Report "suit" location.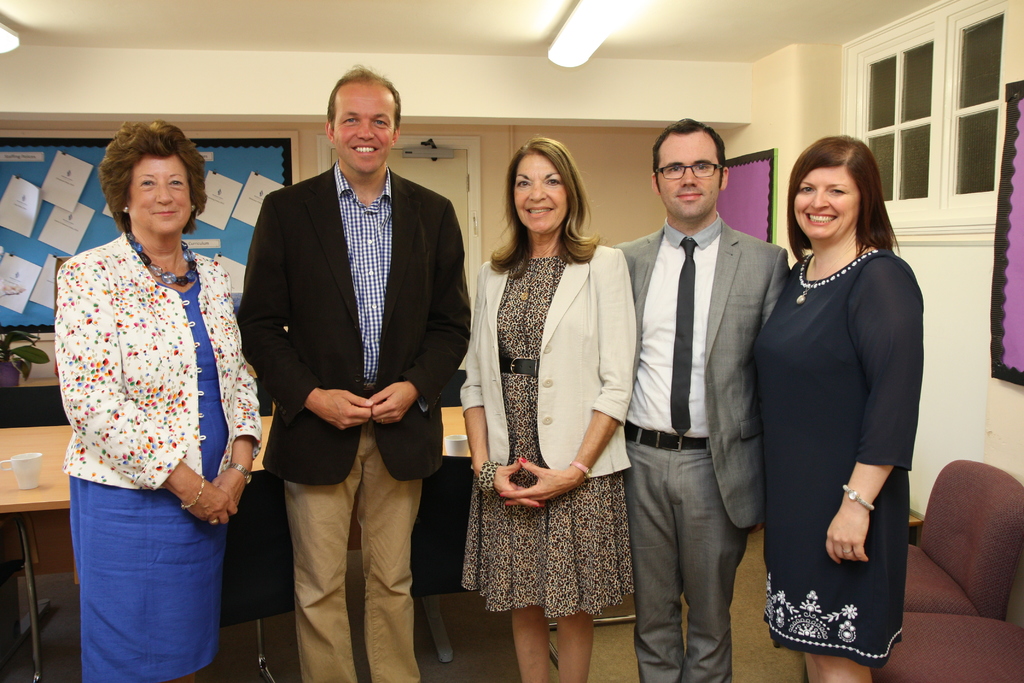
Report: (left=623, top=114, right=794, bottom=672).
